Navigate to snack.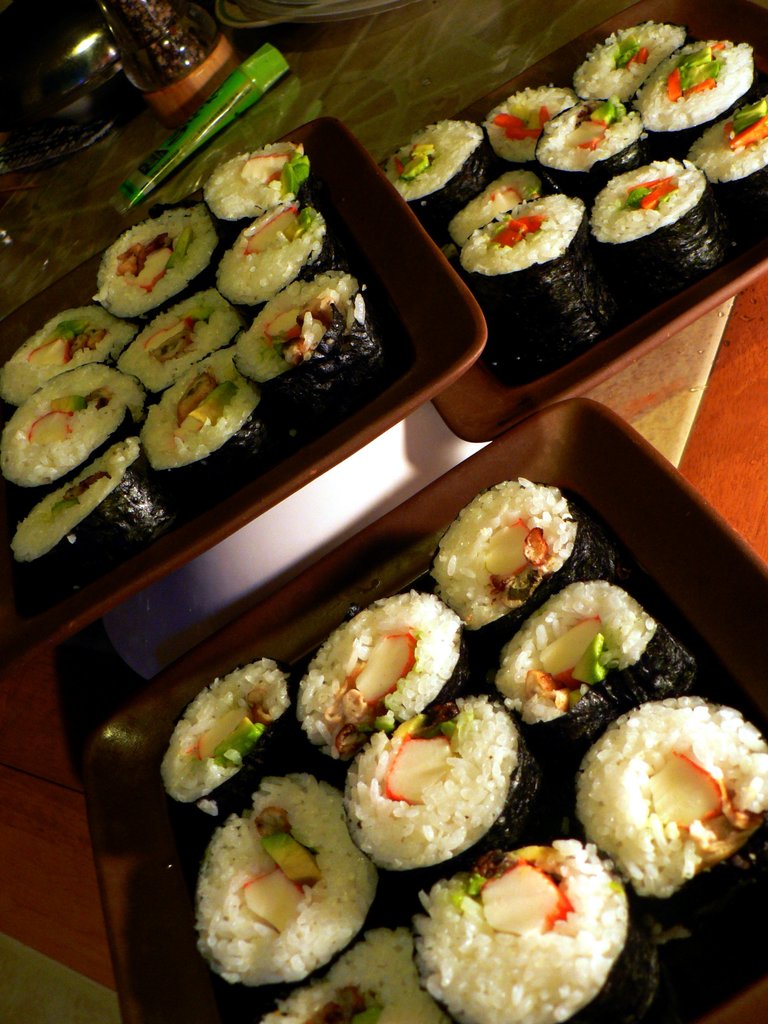
Navigation target: box(453, 159, 555, 248).
